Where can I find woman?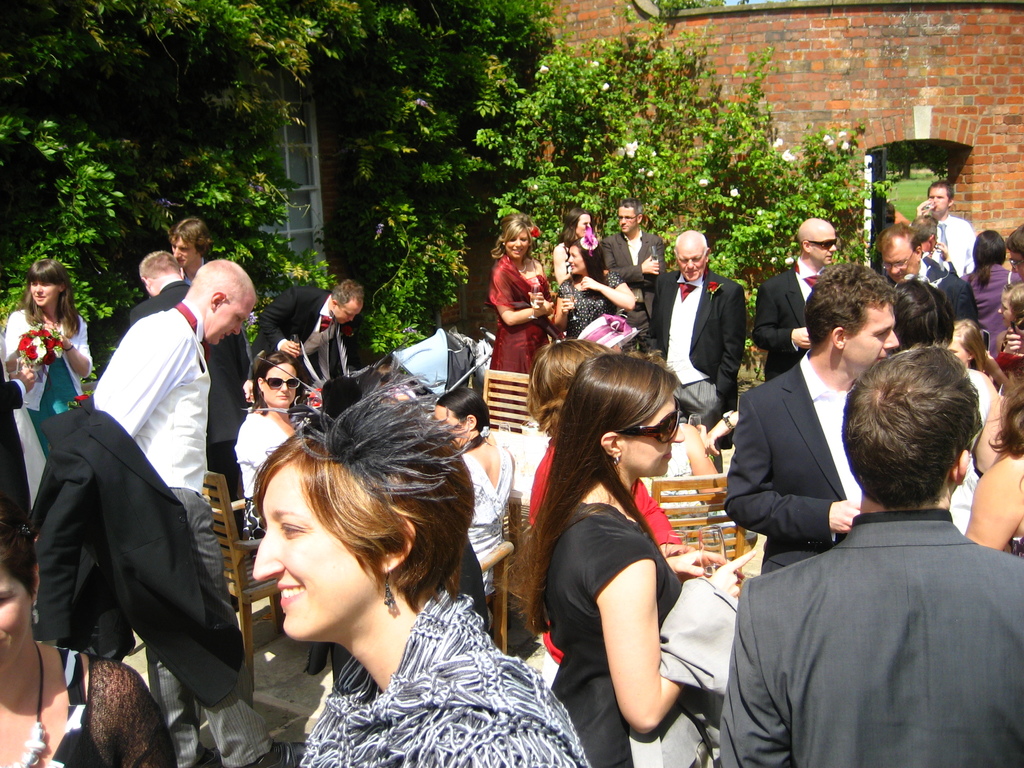
You can find it at (x1=995, y1=280, x2=1023, y2=358).
